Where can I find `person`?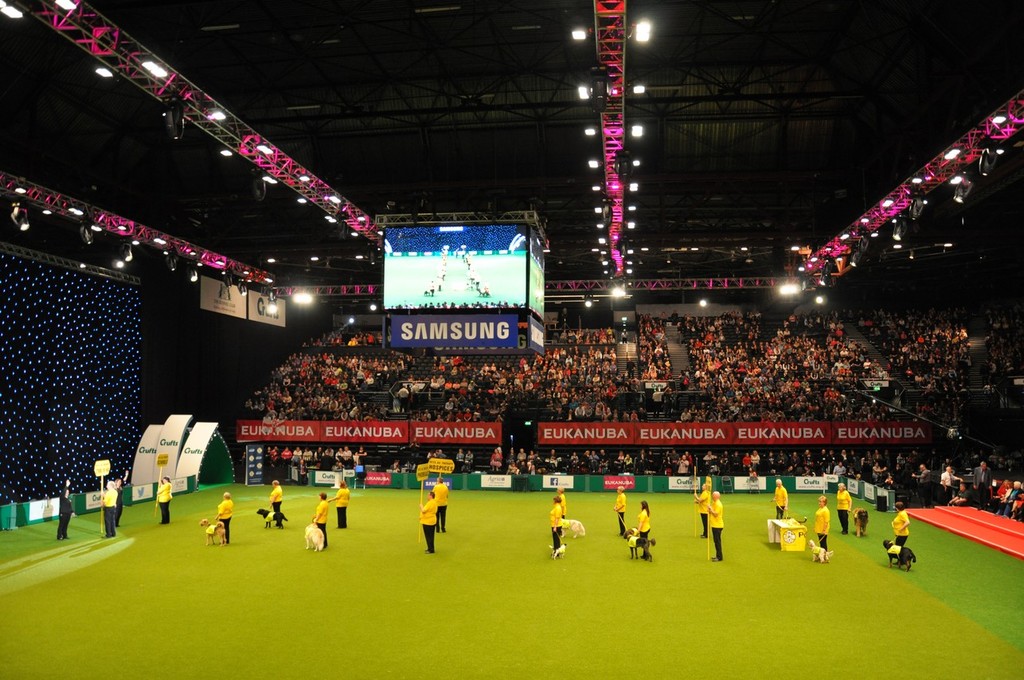
You can find it at <box>836,483,850,536</box>.
